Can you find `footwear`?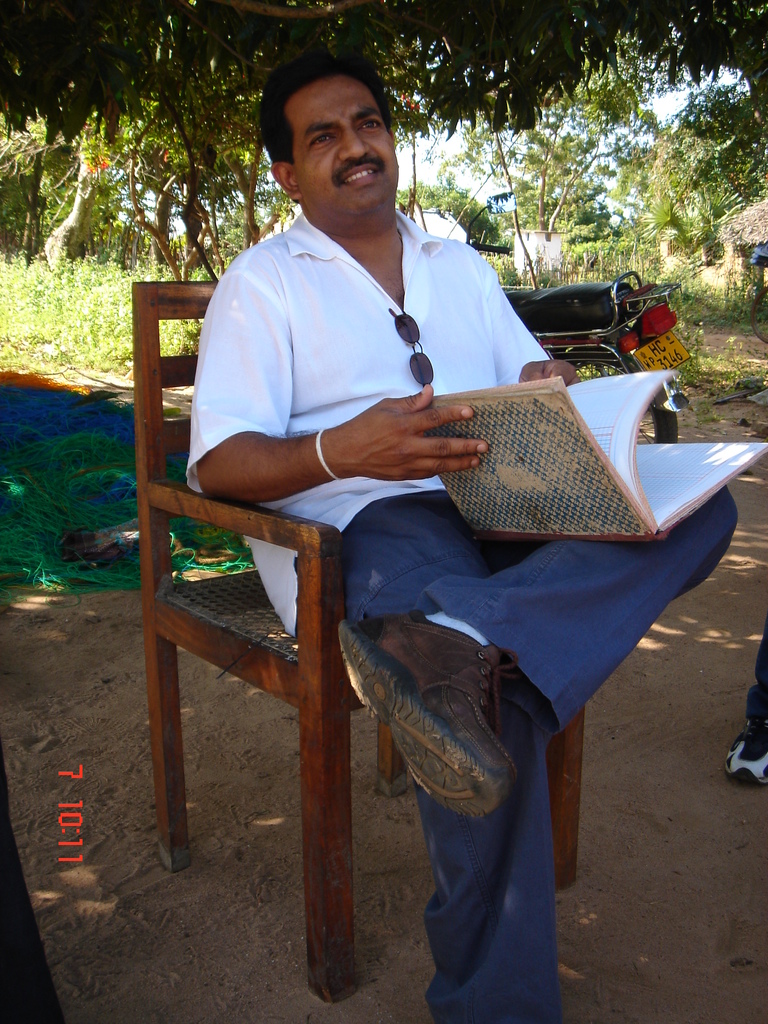
Yes, bounding box: BBox(726, 728, 767, 790).
